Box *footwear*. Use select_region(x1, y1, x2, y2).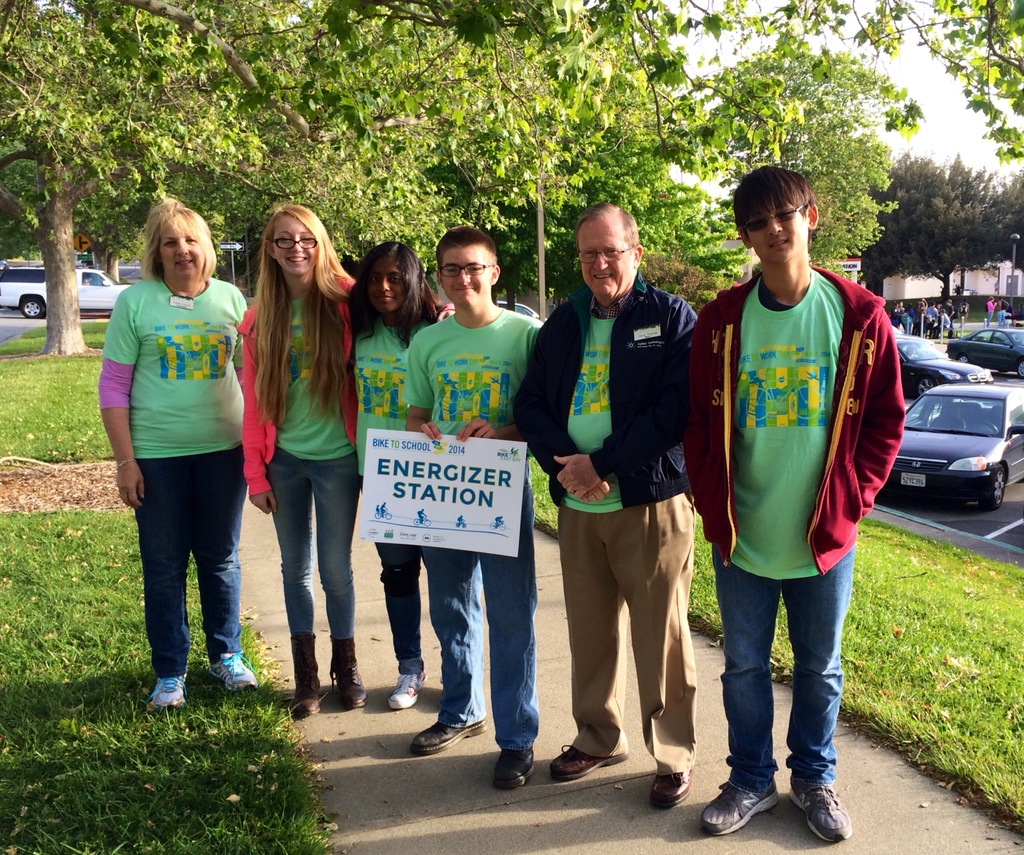
select_region(495, 748, 538, 791).
